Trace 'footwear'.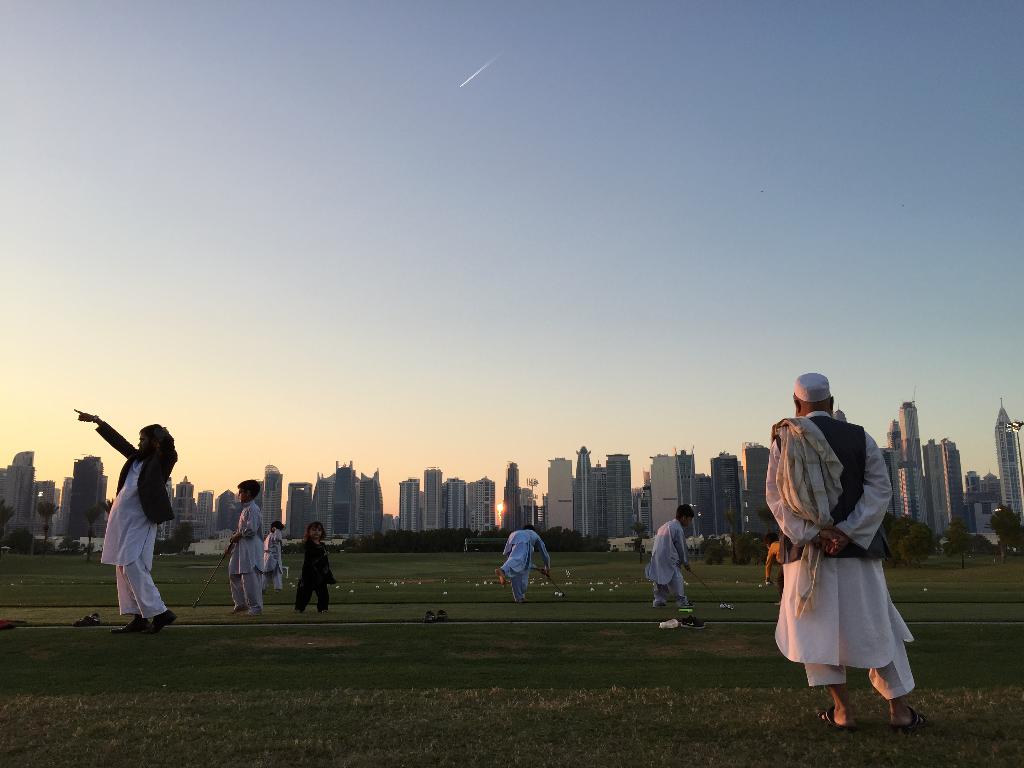
Traced to (678,611,703,630).
